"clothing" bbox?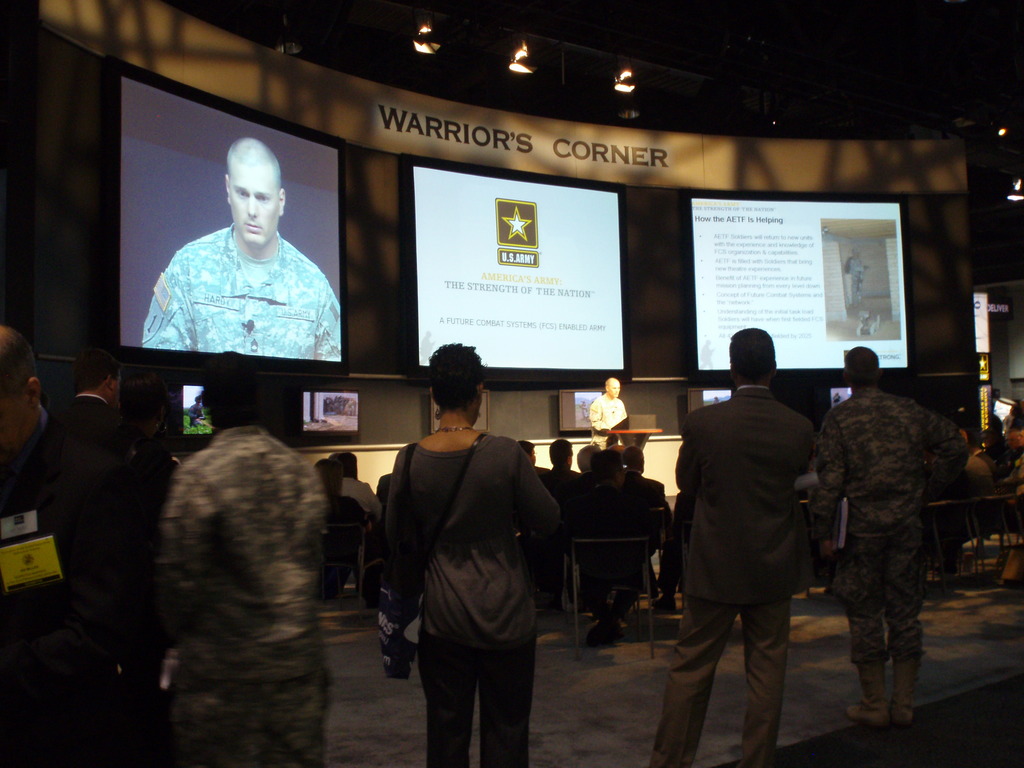
(955, 446, 1004, 482)
